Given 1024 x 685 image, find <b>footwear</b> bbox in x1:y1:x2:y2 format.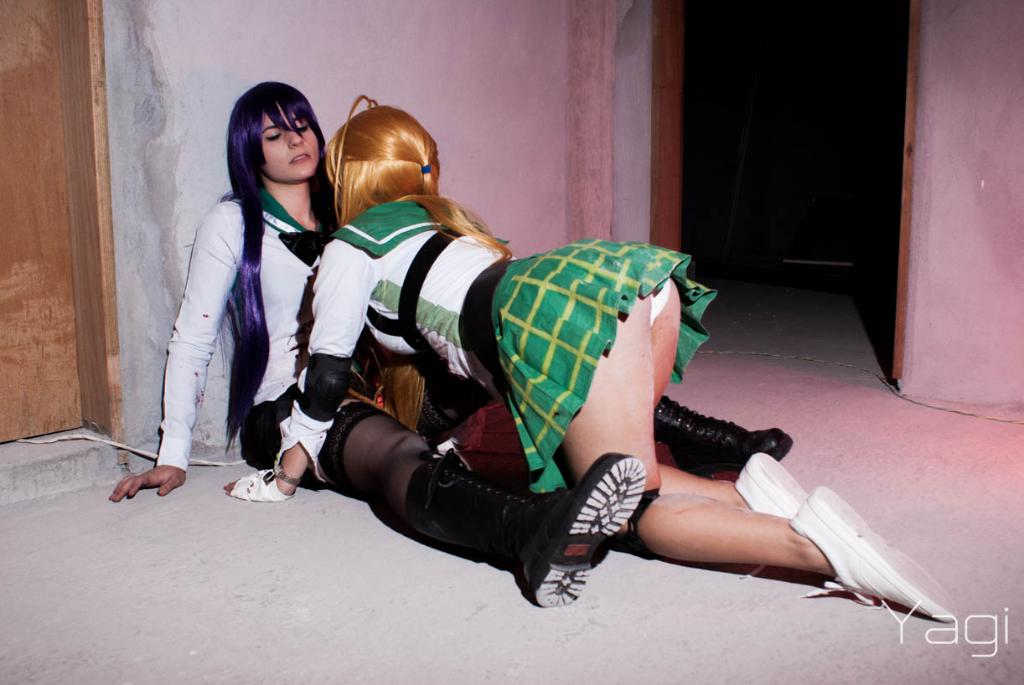
733:450:810:582.
